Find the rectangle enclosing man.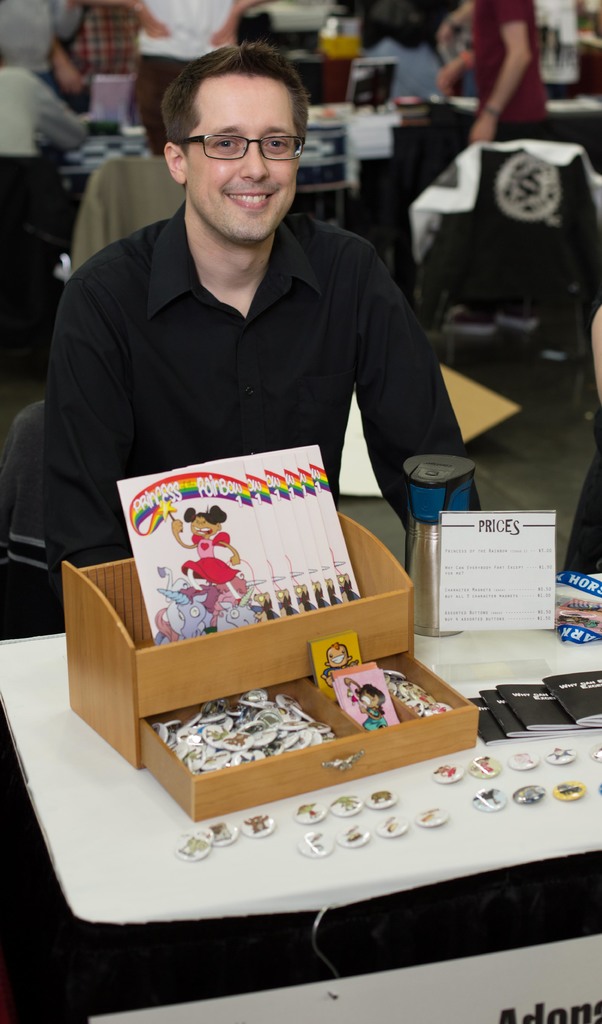
<bbox>427, 0, 555, 147</bbox>.
